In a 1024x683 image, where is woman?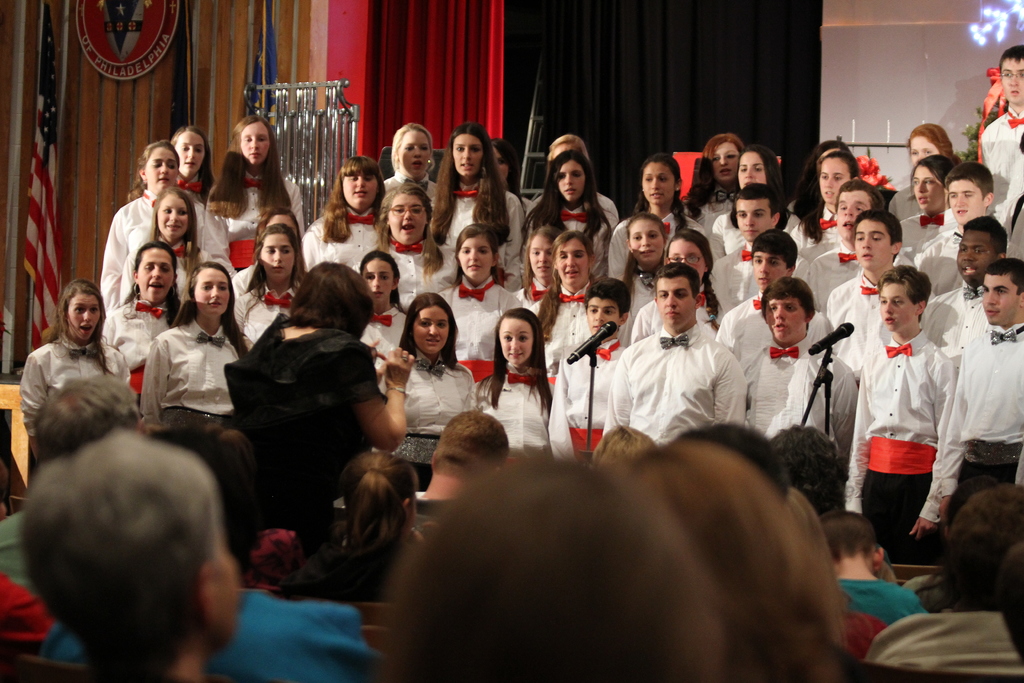
locate(528, 126, 620, 224).
